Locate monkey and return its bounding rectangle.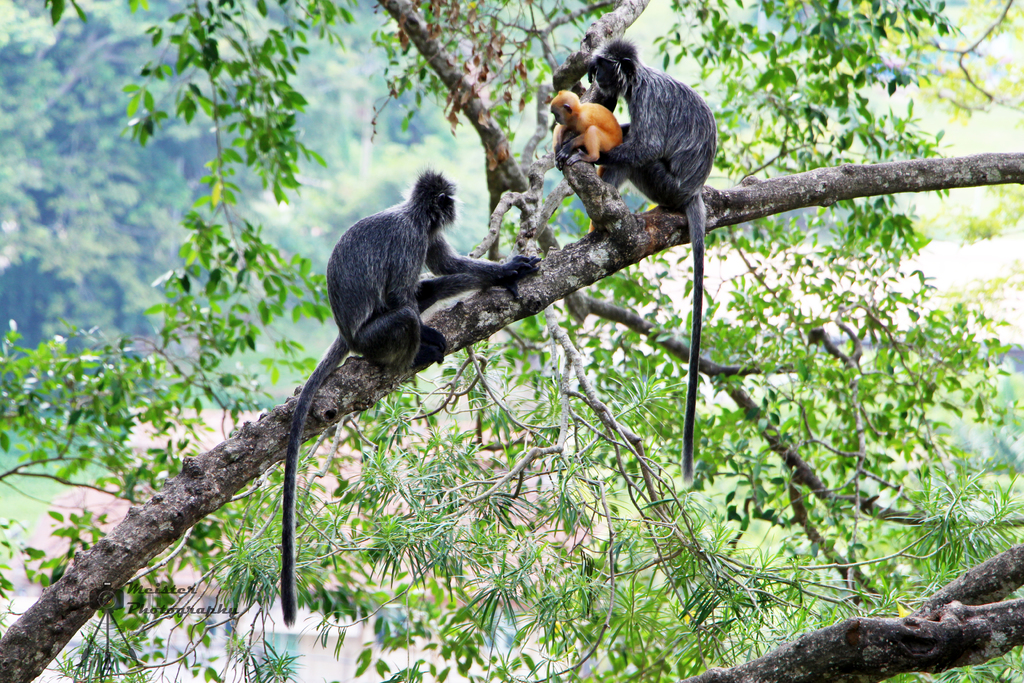
278/170/543/628.
